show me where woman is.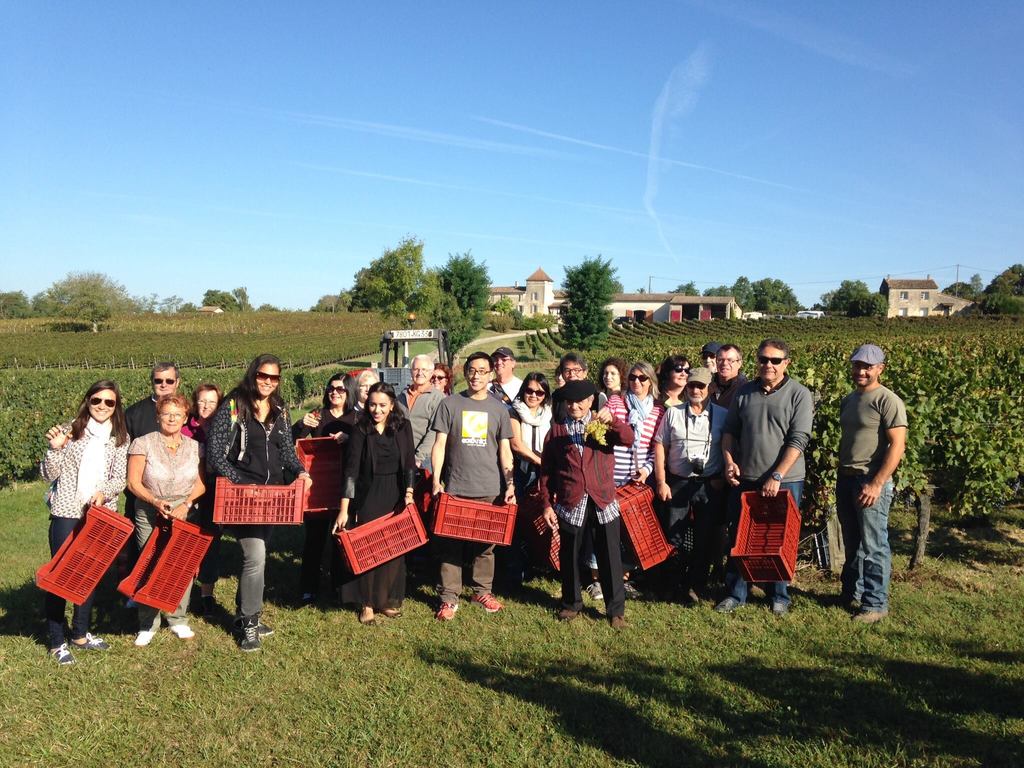
woman is at region(34, 380, 137, 639).
